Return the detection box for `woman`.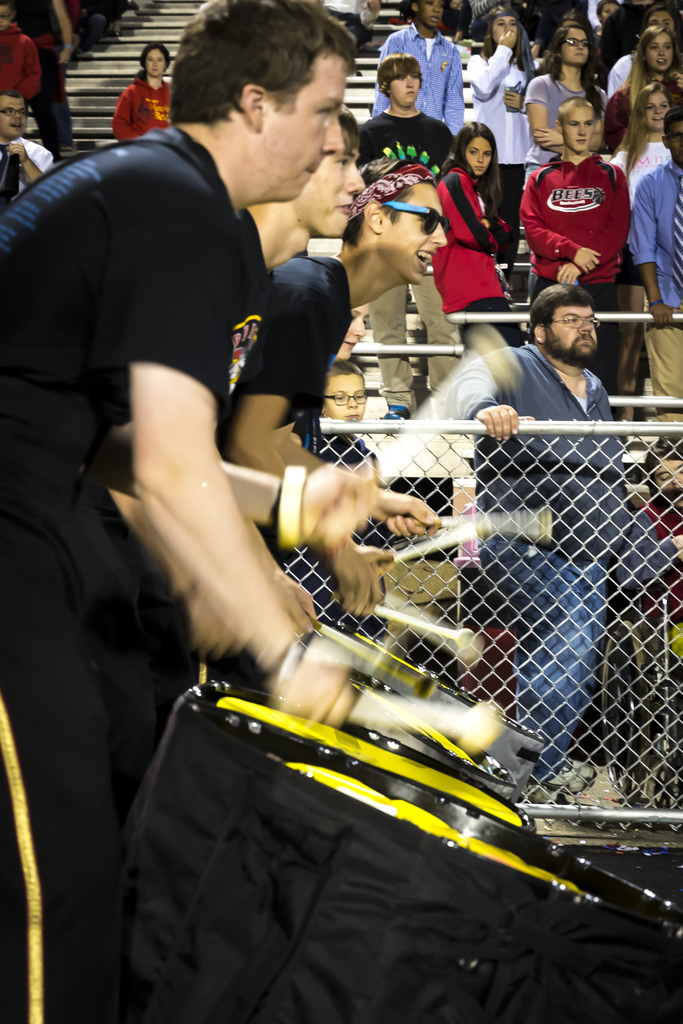
rect(463, 9, 535, 273).
